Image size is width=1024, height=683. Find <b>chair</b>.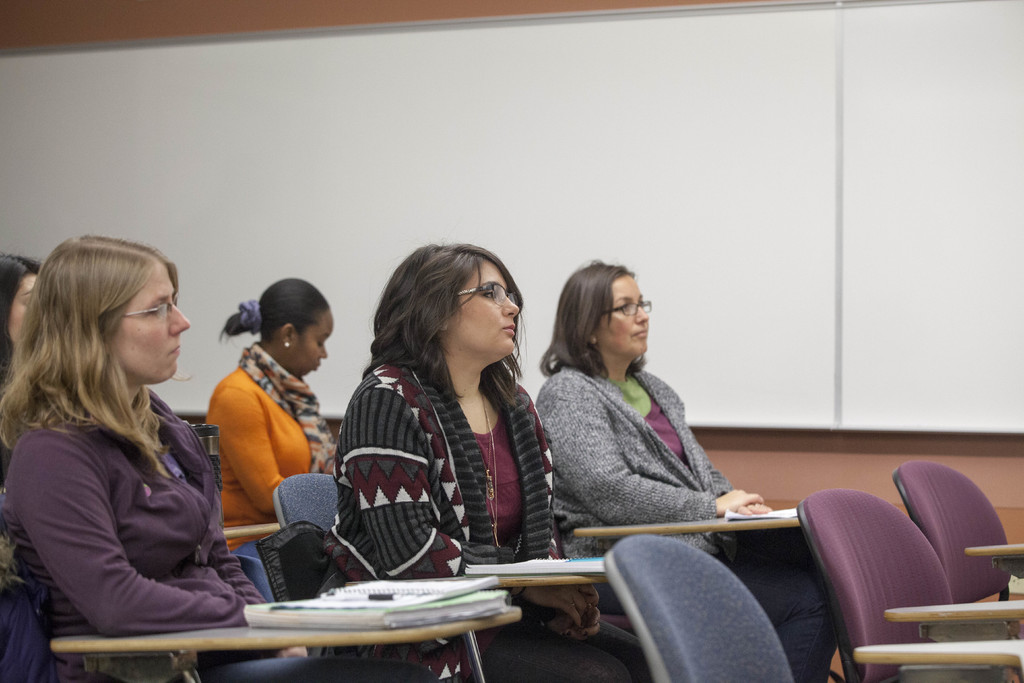
274:473:610:682.
